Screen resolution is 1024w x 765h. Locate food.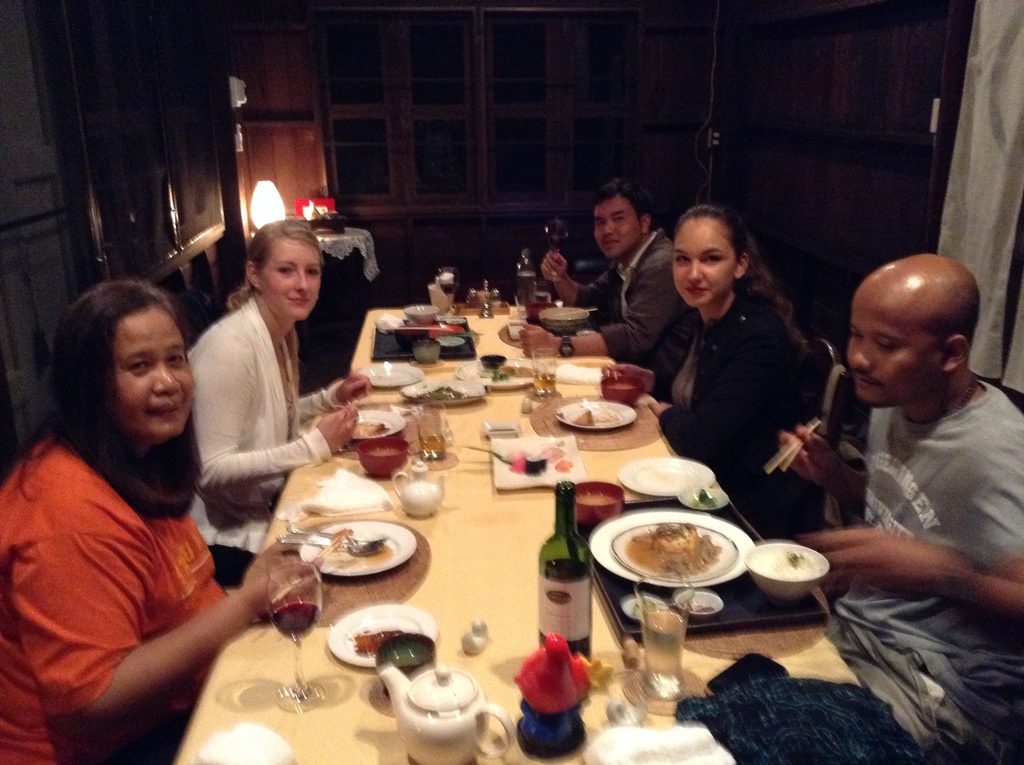
x1=489, y1=366, x2=538, y2=383.
